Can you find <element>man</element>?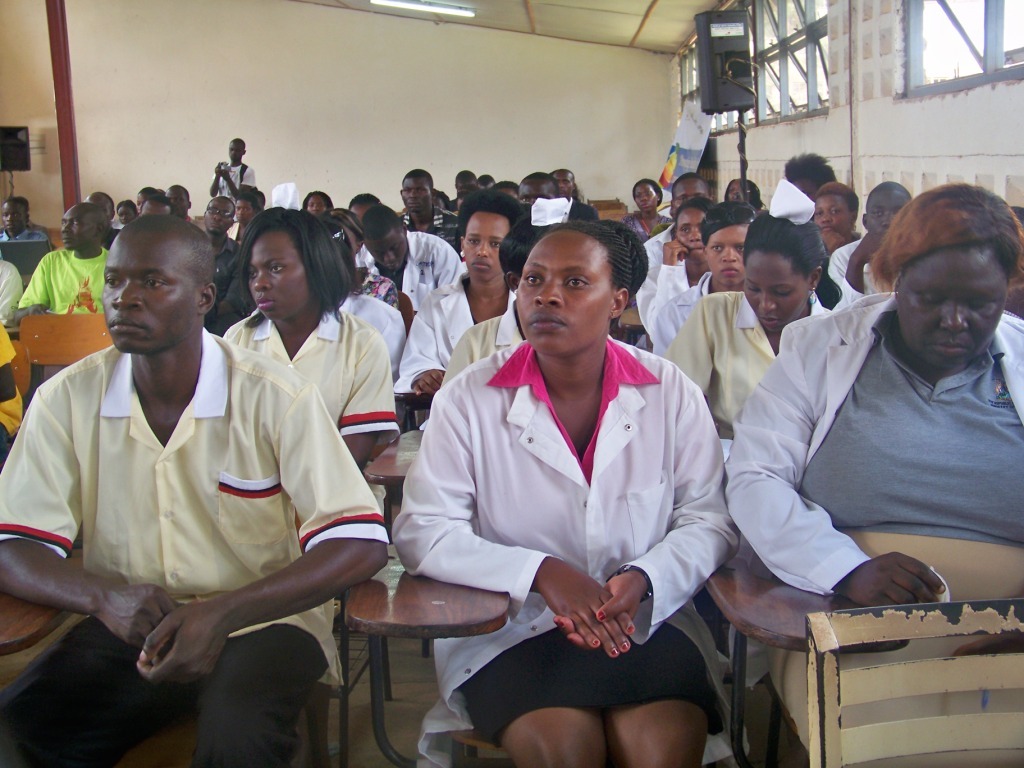
Yes, bounding box: box=[398, 163, 461, 253].
